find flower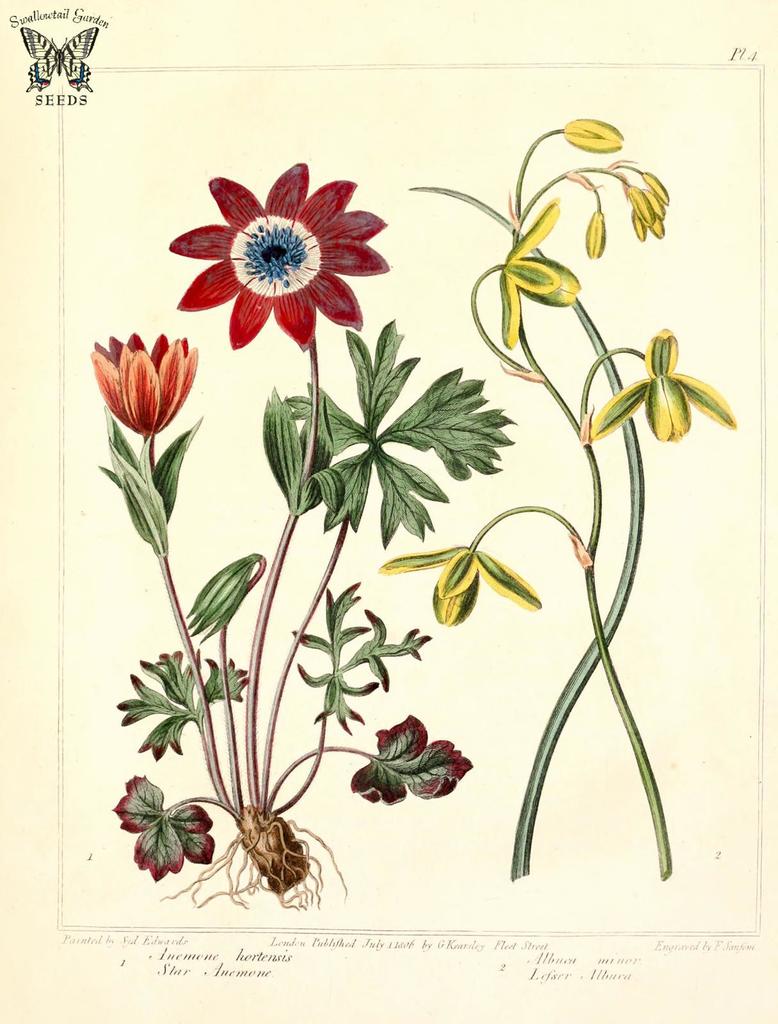
<box>383,540,544,618</box>
